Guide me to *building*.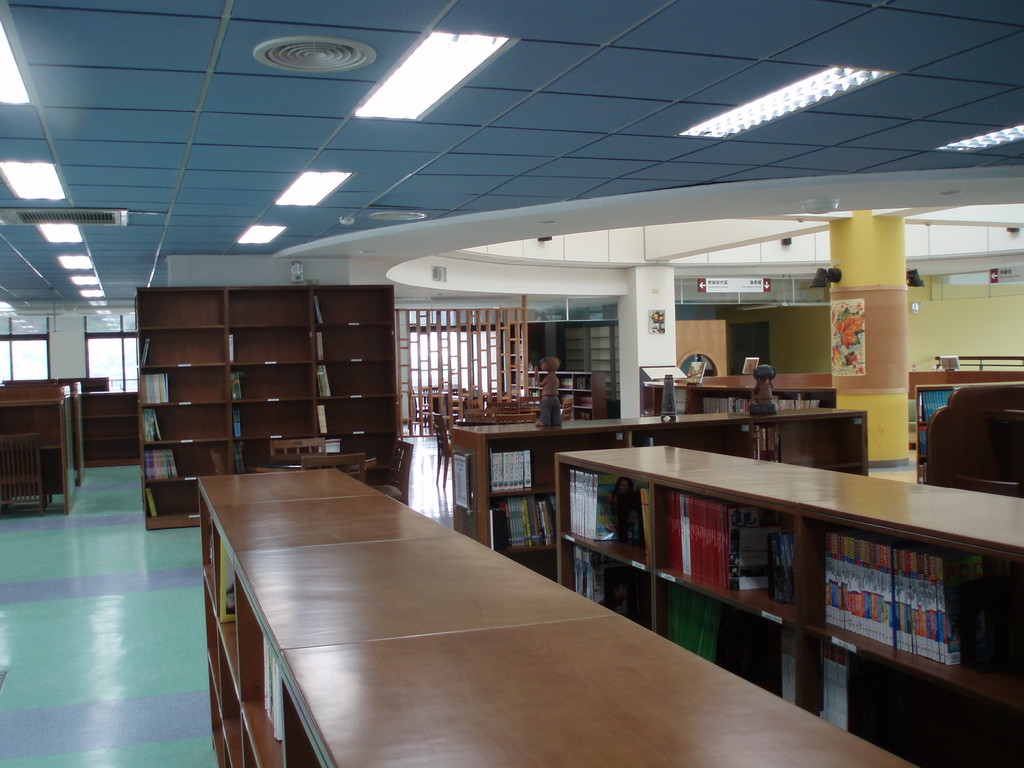
Guidance: Rect(0, 0, 1023, 767).
